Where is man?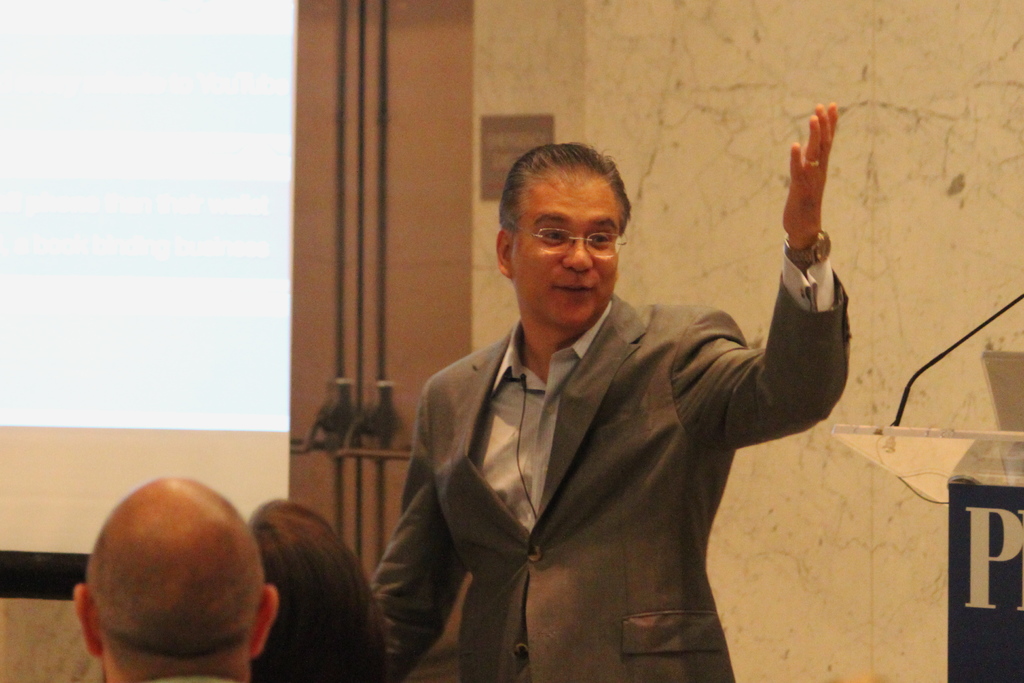
<box>70,472,280,682</box>.
